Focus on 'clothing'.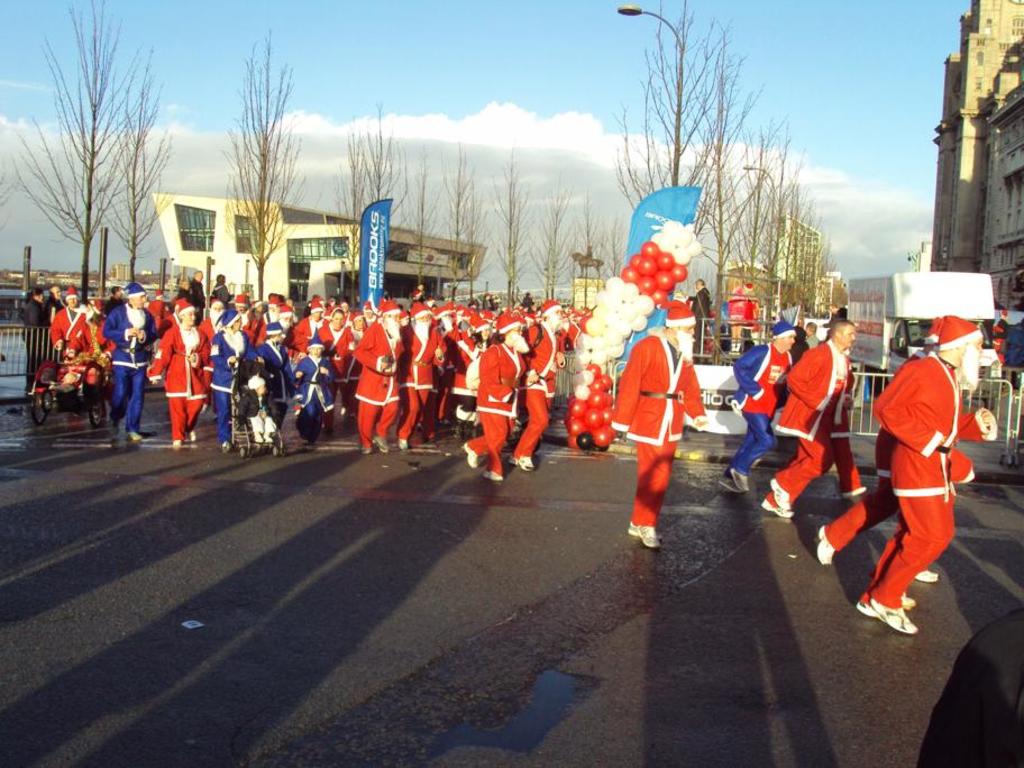
Focused at region(801, 331, 821, 351).
